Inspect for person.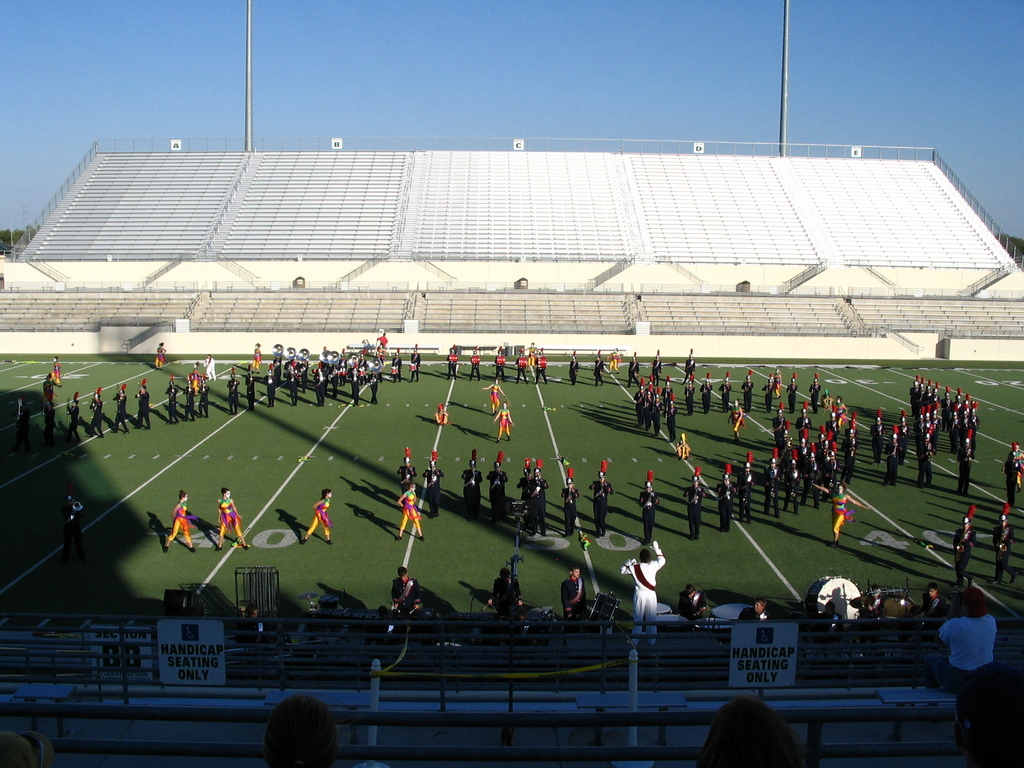
Inspection: bbox=[675, 431, 692, 457].
